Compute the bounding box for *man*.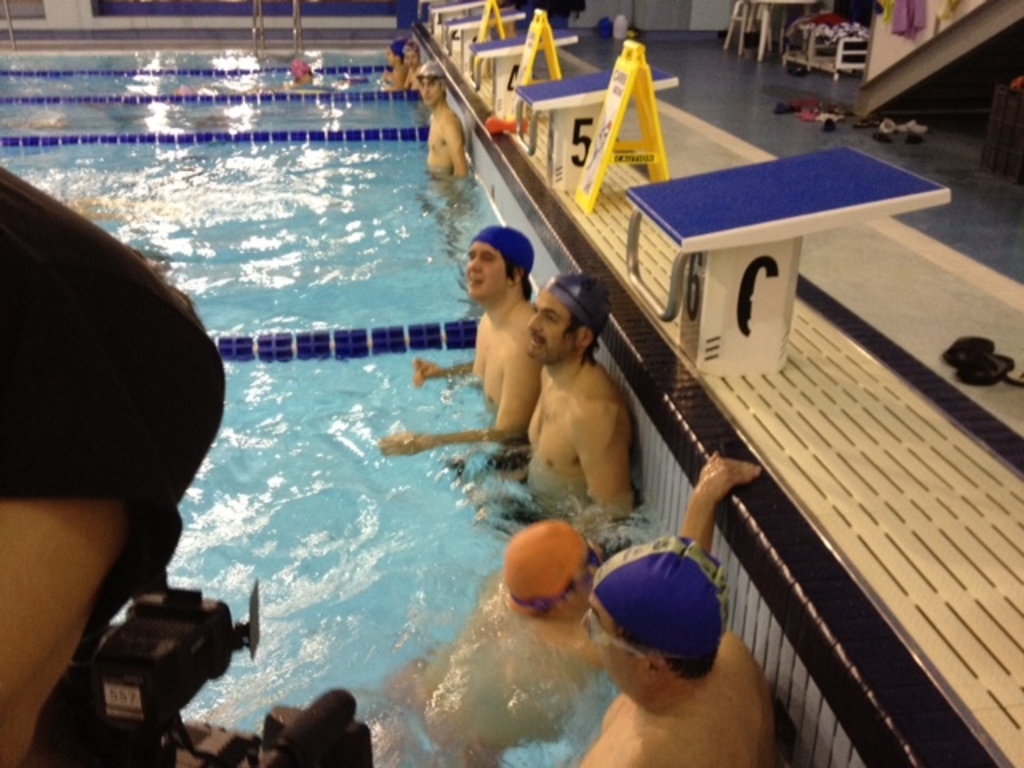
{"left": 426, "top": 453, "right": 758, "bottom": 766}.
